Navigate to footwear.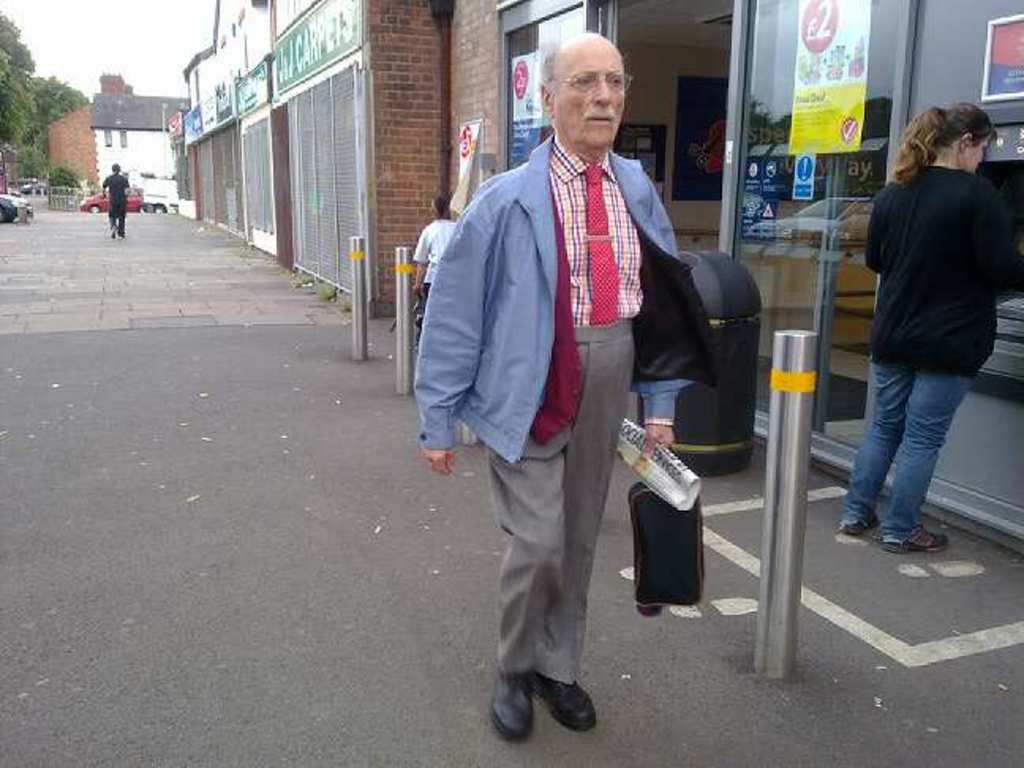
Navigation target: [x1=838, y1=514, x2=880, y2=531].
